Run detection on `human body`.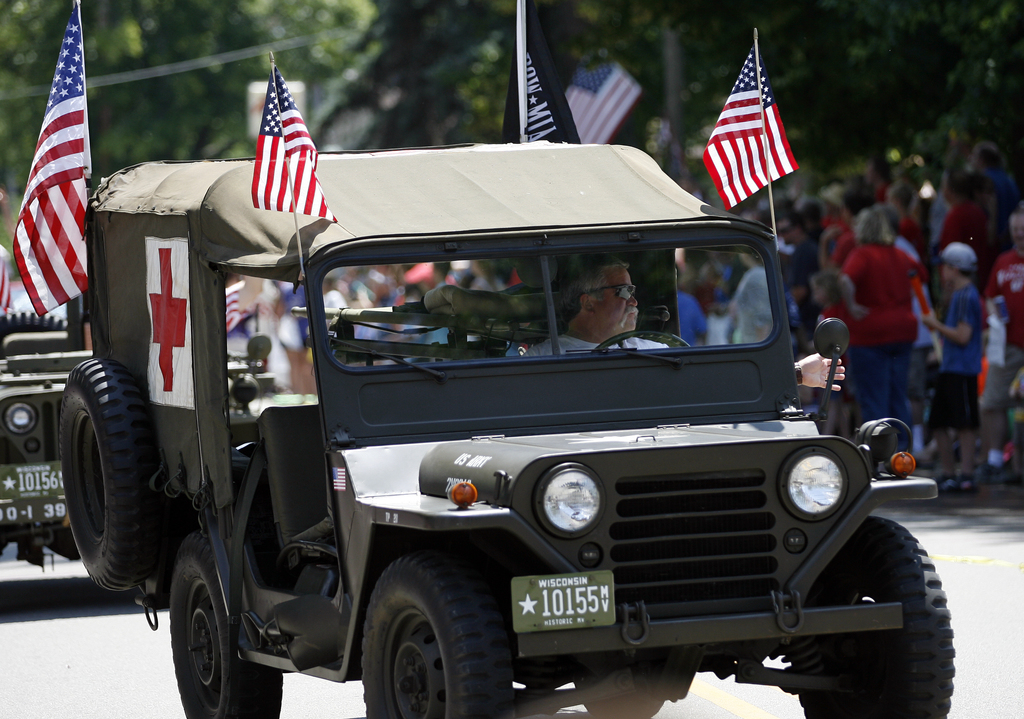
Result: {"x1": 515, "y1": 256, "x2": 844, "y2": 394}.
